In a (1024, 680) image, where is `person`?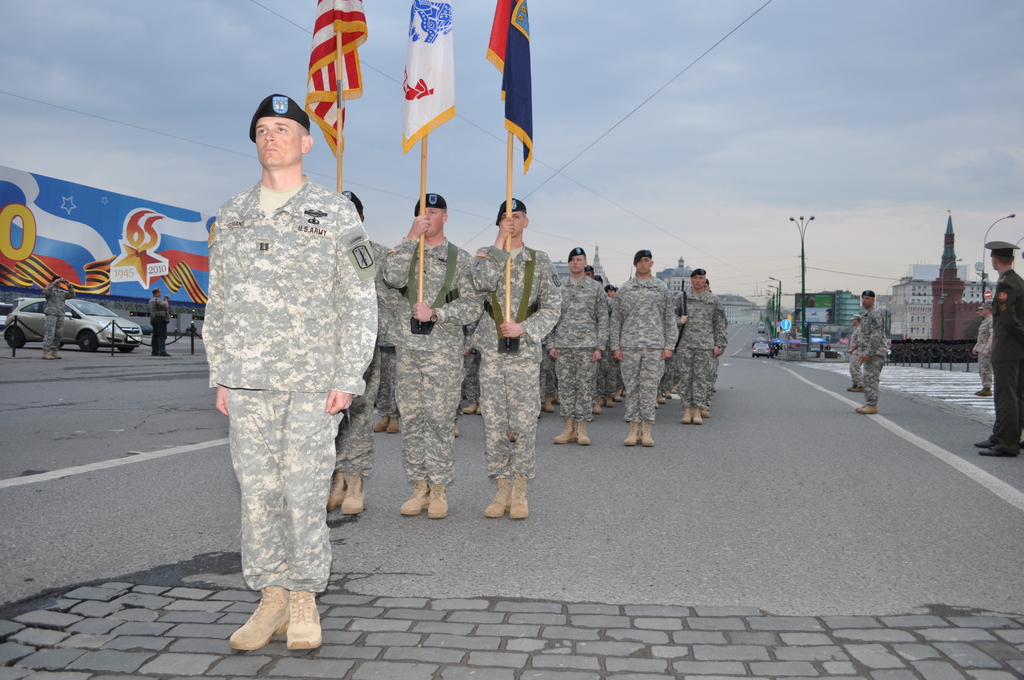
(844, 315, 868, 393).
